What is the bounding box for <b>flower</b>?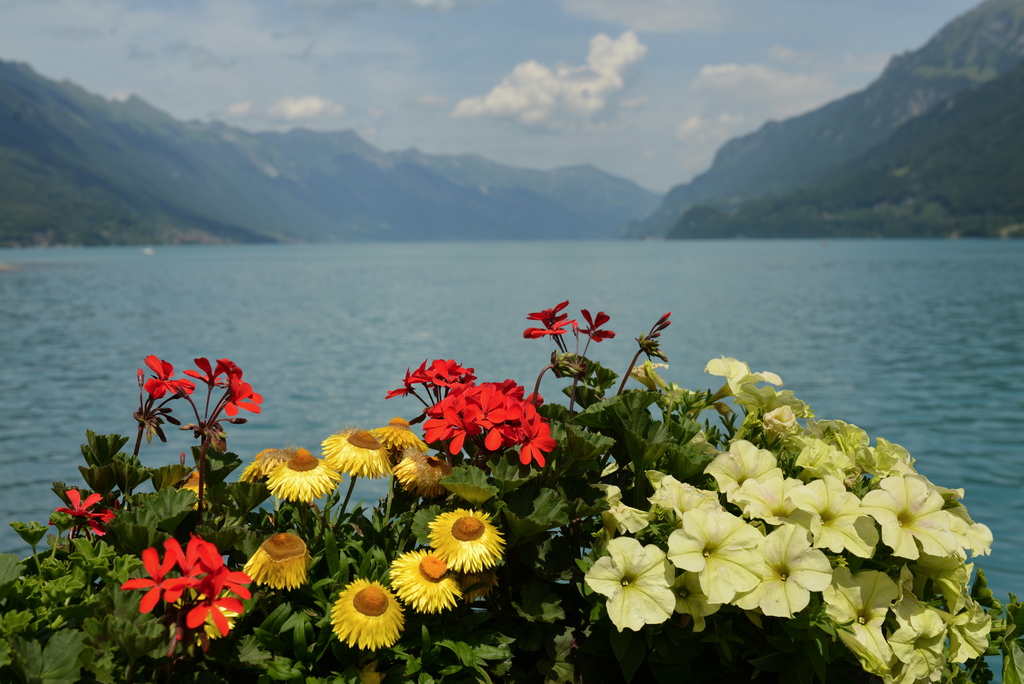
region(220, 359, 264, 415).
